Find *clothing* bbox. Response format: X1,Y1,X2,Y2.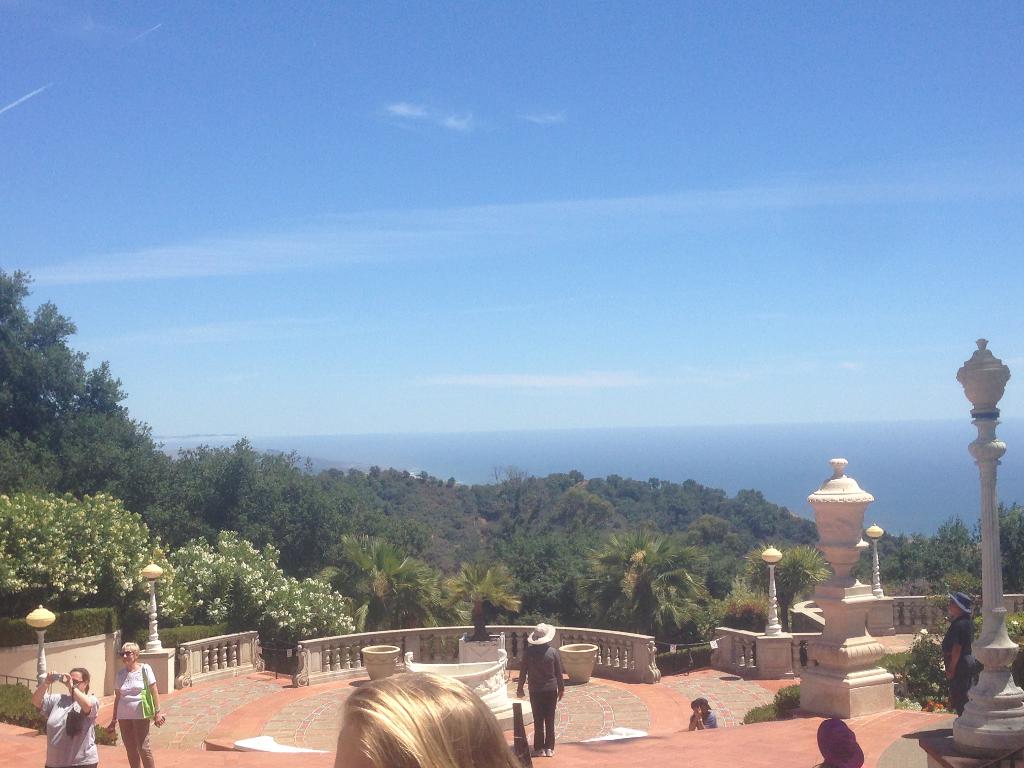
520,643,566,749.
